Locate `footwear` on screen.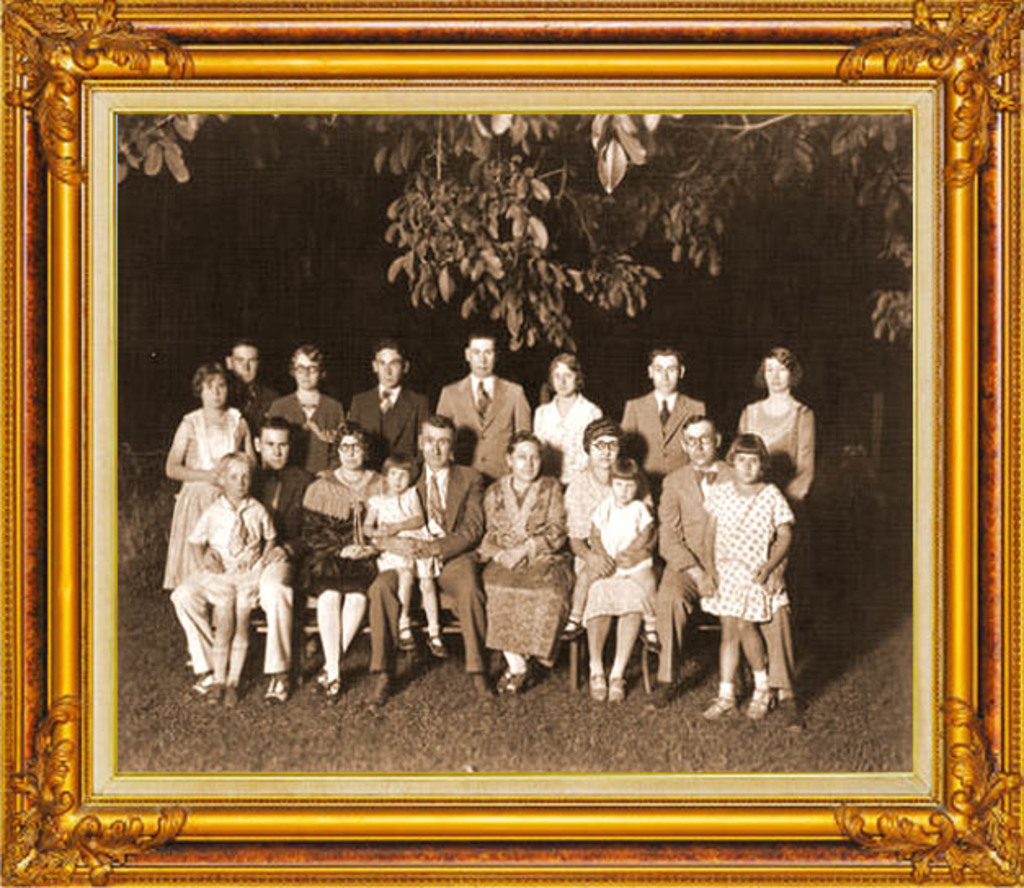
On screen at pyautogui.locateOnScreen(366, 673, 392, 702).
